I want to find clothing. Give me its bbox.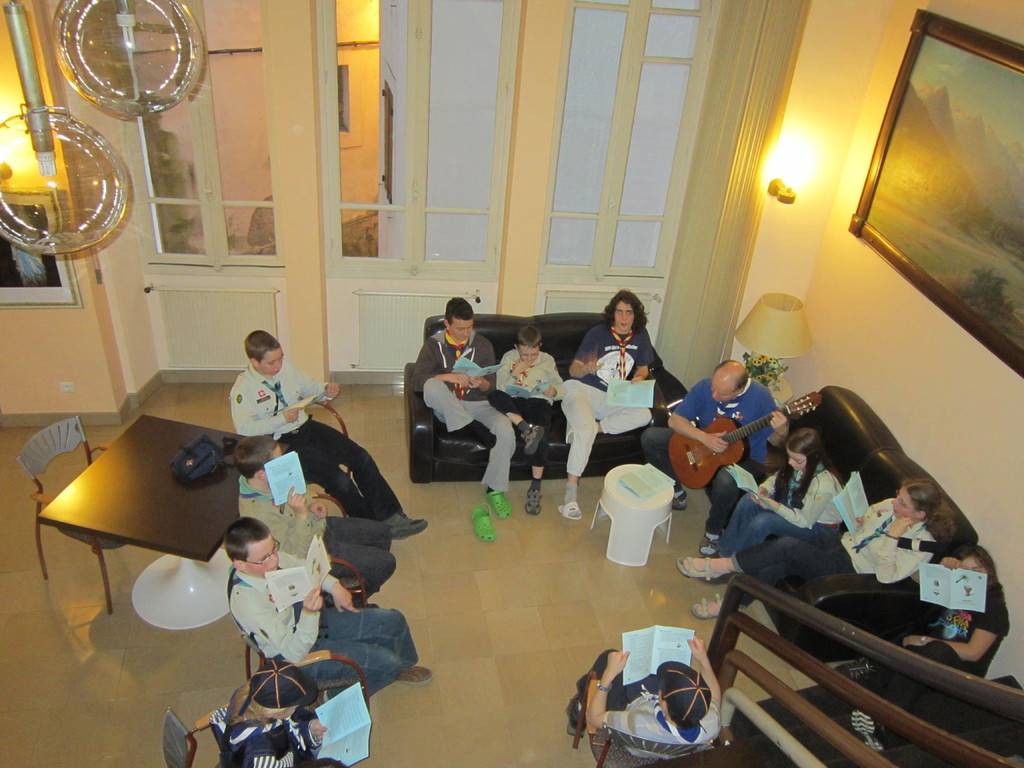
(x1=224, y1=551, x2=421, y2=699).
